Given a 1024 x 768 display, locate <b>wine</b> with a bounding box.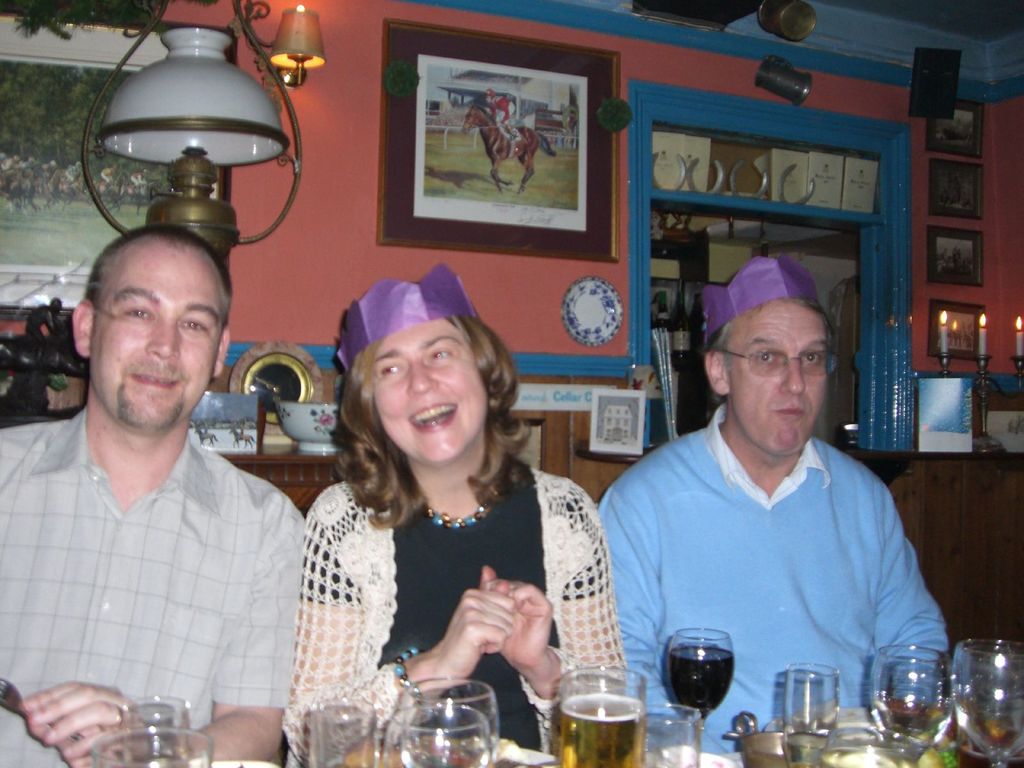
Located: (x1=561, y1=694, x2=646, y2=767).
